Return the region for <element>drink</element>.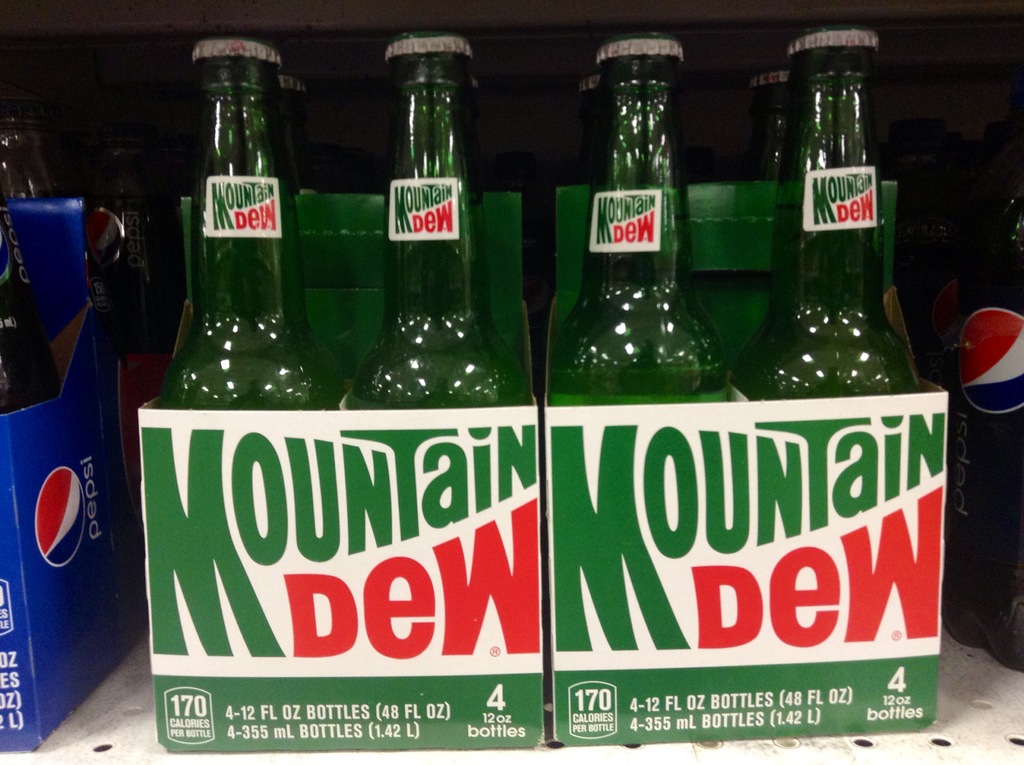
159,38,346,408.
